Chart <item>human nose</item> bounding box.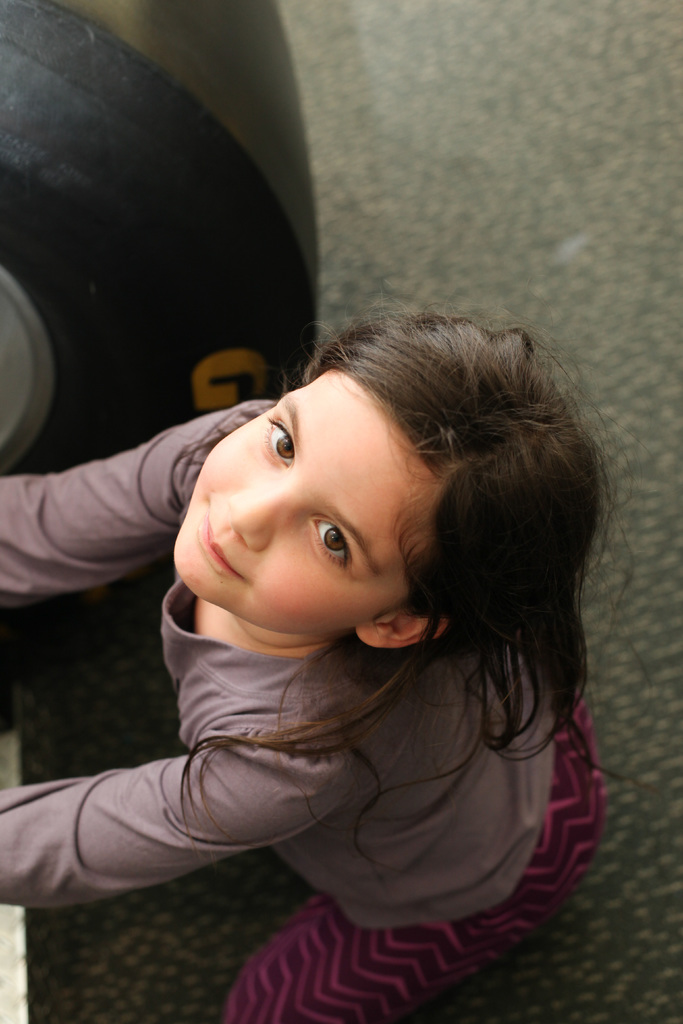
Charted: 227 483 295 550.
